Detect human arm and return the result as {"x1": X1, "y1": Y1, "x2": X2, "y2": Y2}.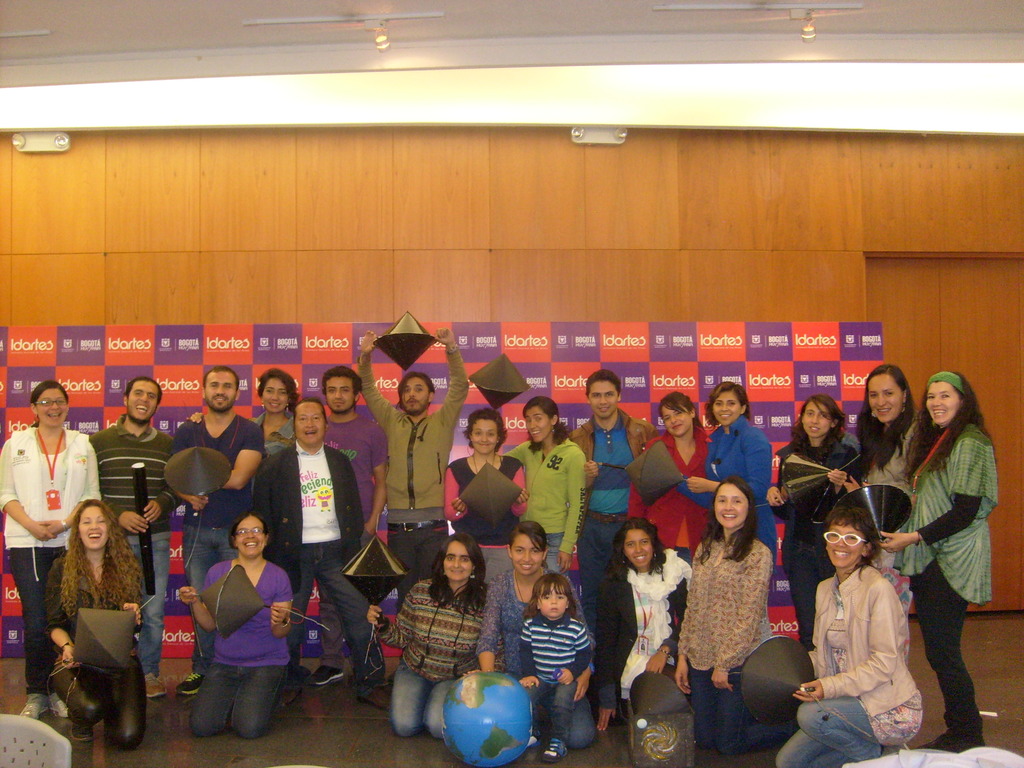
{"x1": 568, "y1": 420, "x2": 587, "y2": 454}.
